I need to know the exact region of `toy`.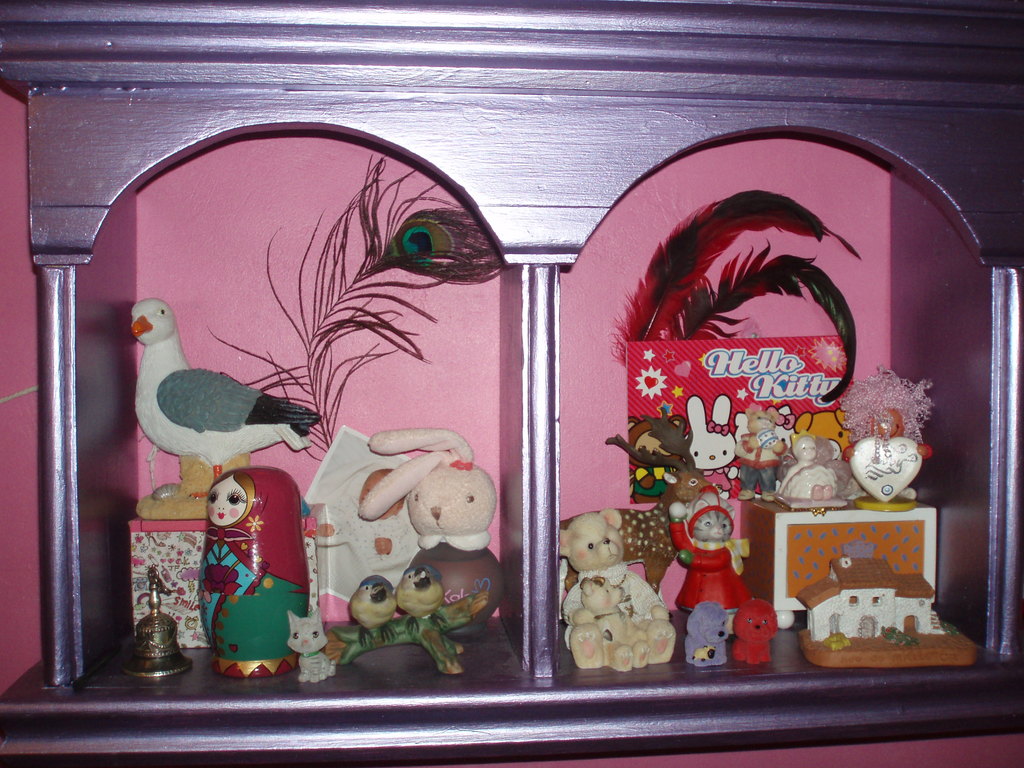
Region: box(602, 412, 735, 525).
